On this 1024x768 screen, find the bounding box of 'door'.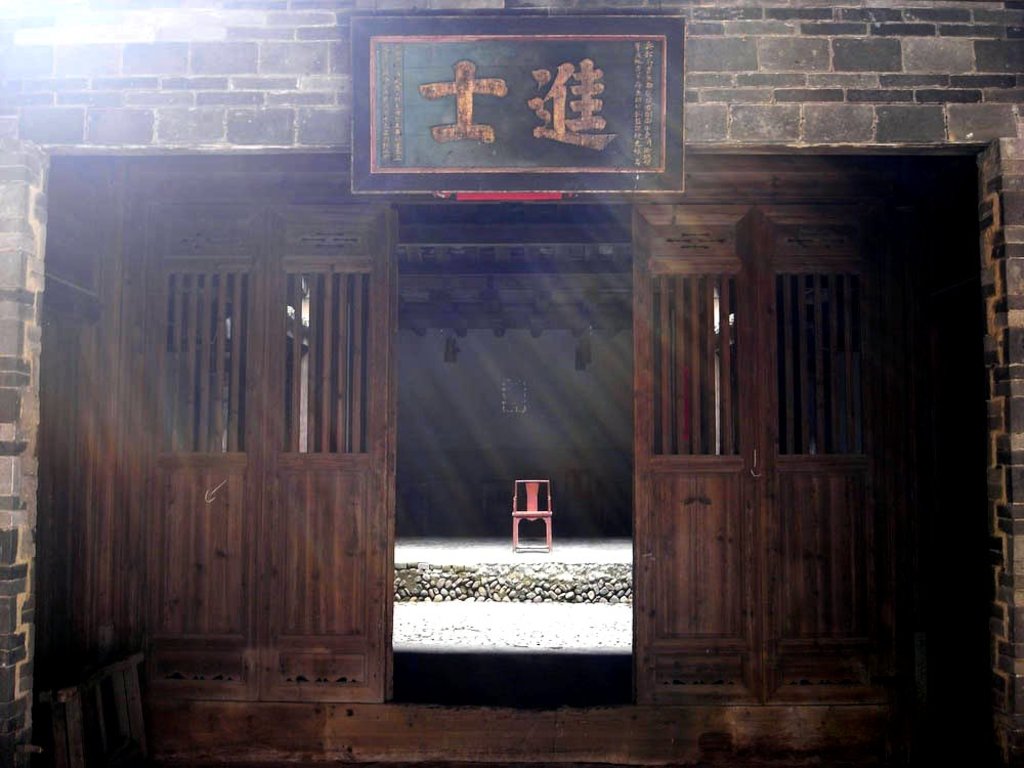
Bounding box: bbox(632, 202, 890, 705).
